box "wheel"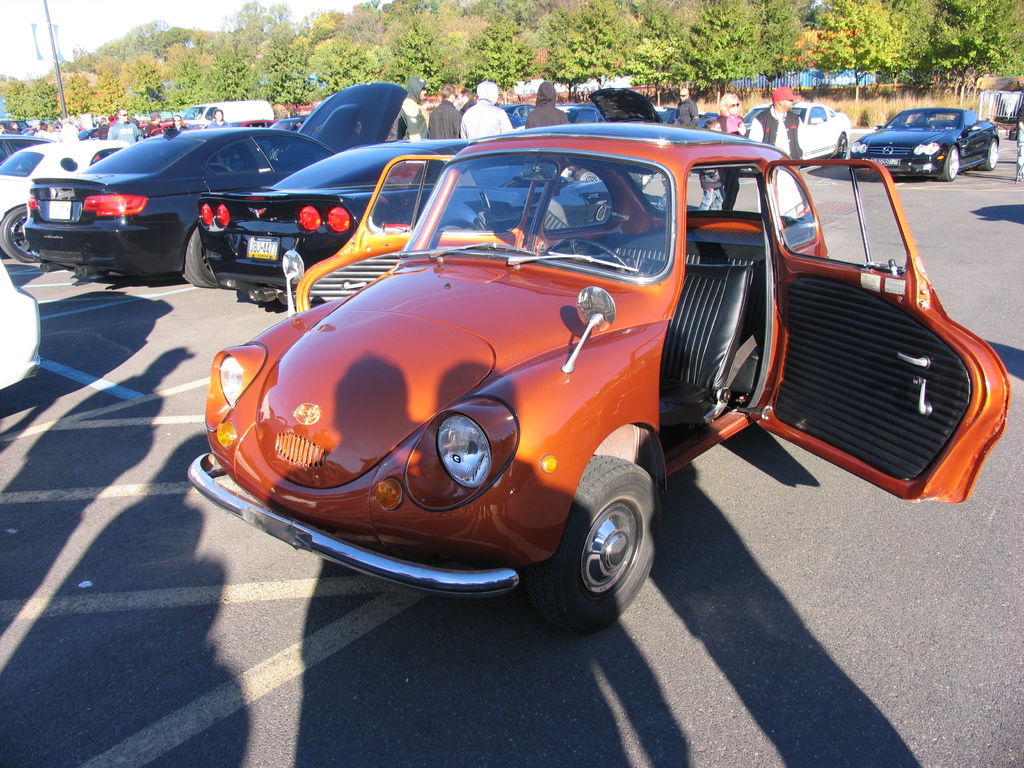
locate(175, 220, 223, 294)
